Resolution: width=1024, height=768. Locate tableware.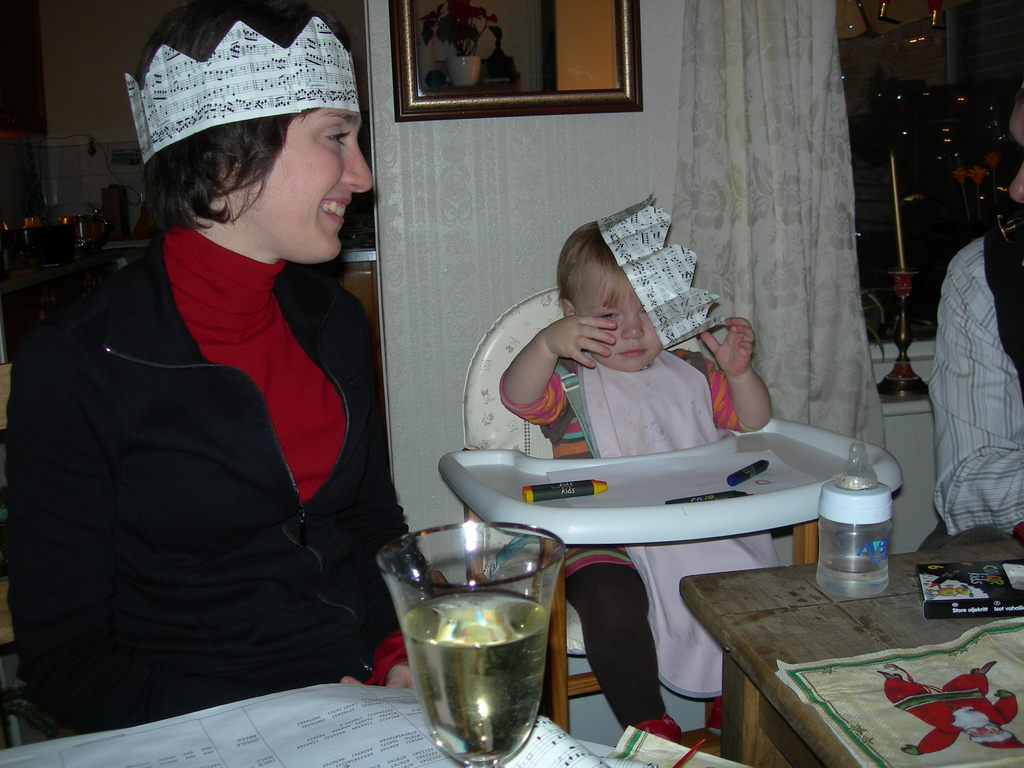
bbox=(372, 518, 567, 767).
